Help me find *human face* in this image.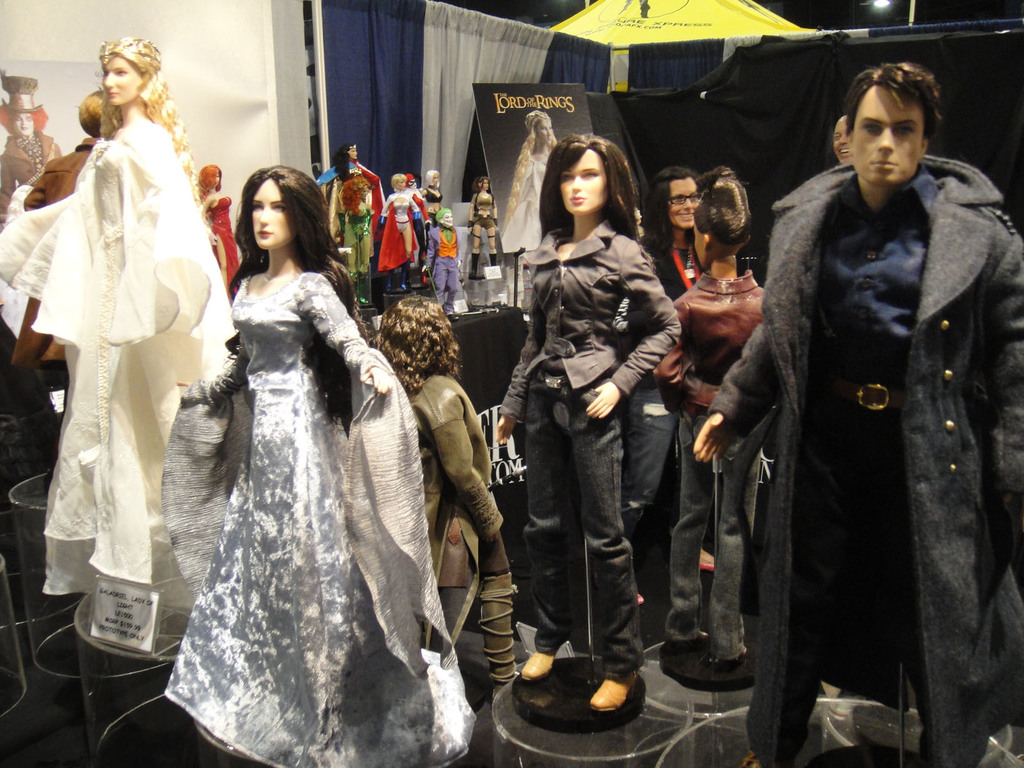
Found it: bbox(667, 180, 696, 223).
